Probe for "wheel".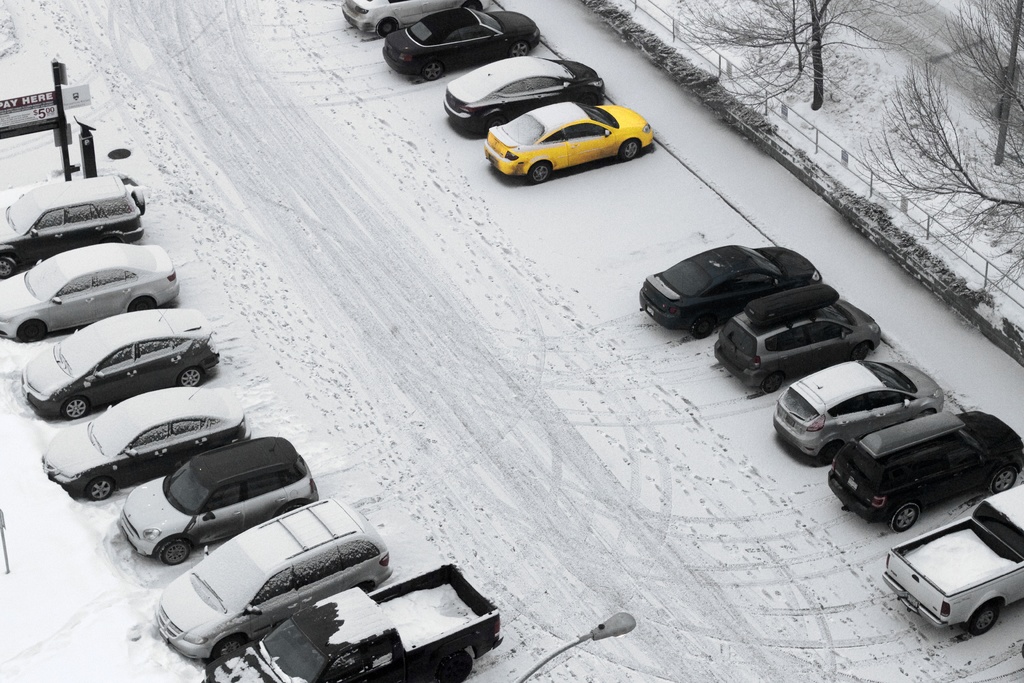
Probe result: 436, 654, 472, 682.
